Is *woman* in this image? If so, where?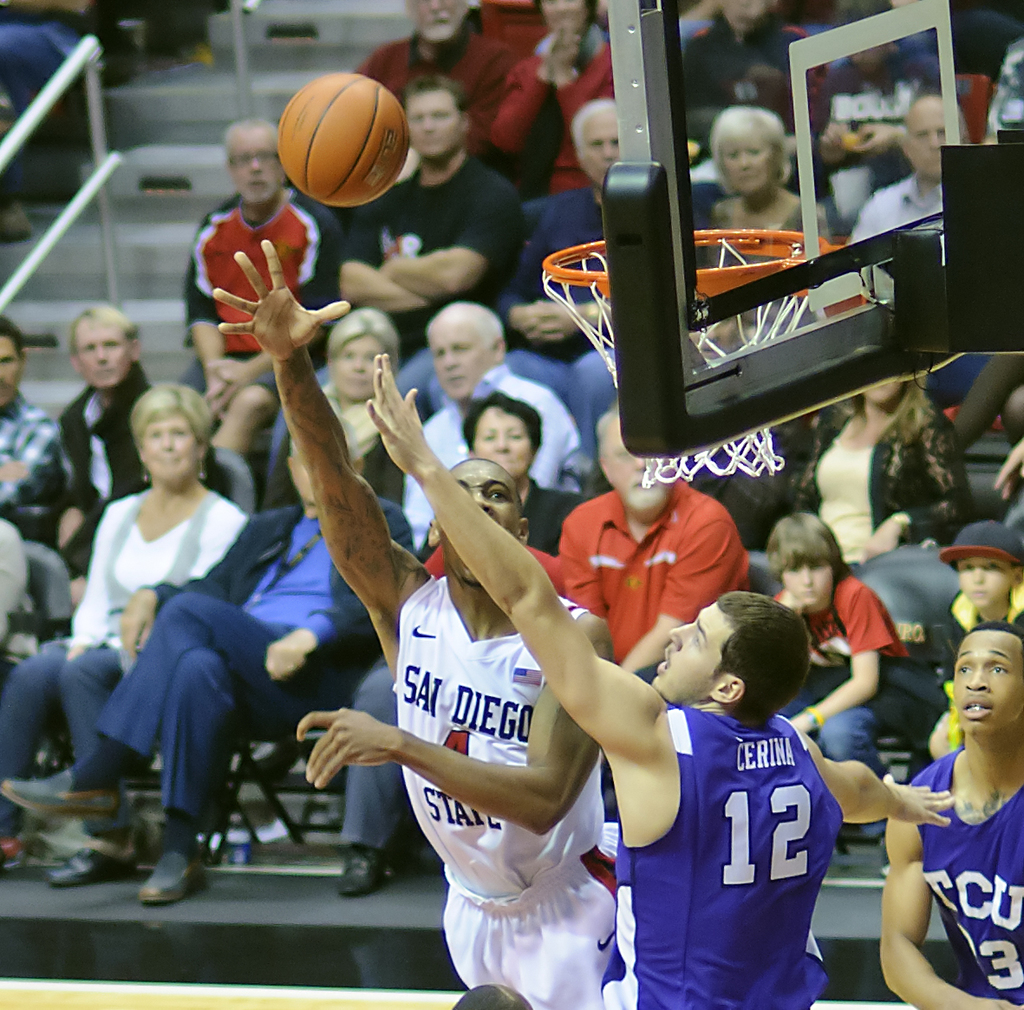
Yes, at (0, 381, 239, 890).
